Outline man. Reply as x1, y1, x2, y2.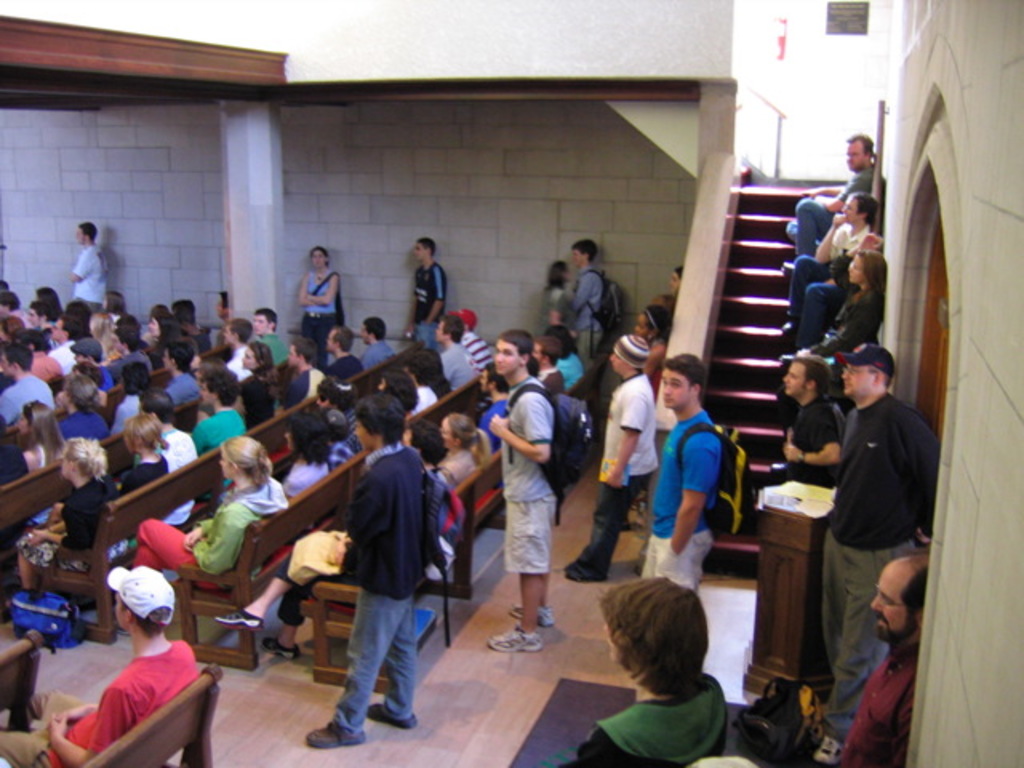
61, 328, 110, 386.
